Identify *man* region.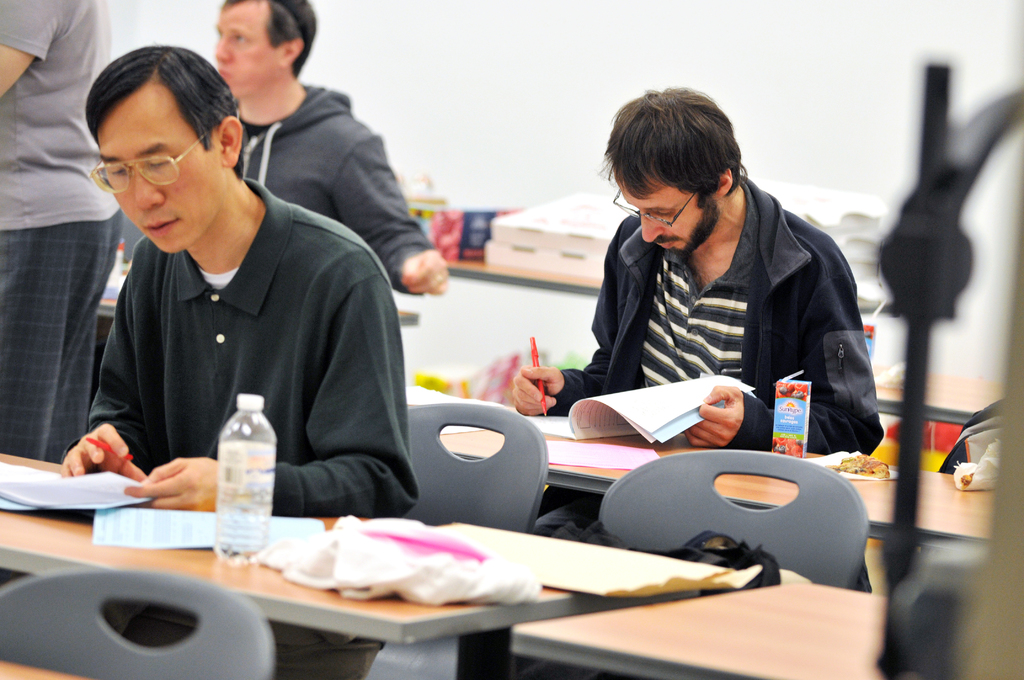
Region: [0,0,124,466].
